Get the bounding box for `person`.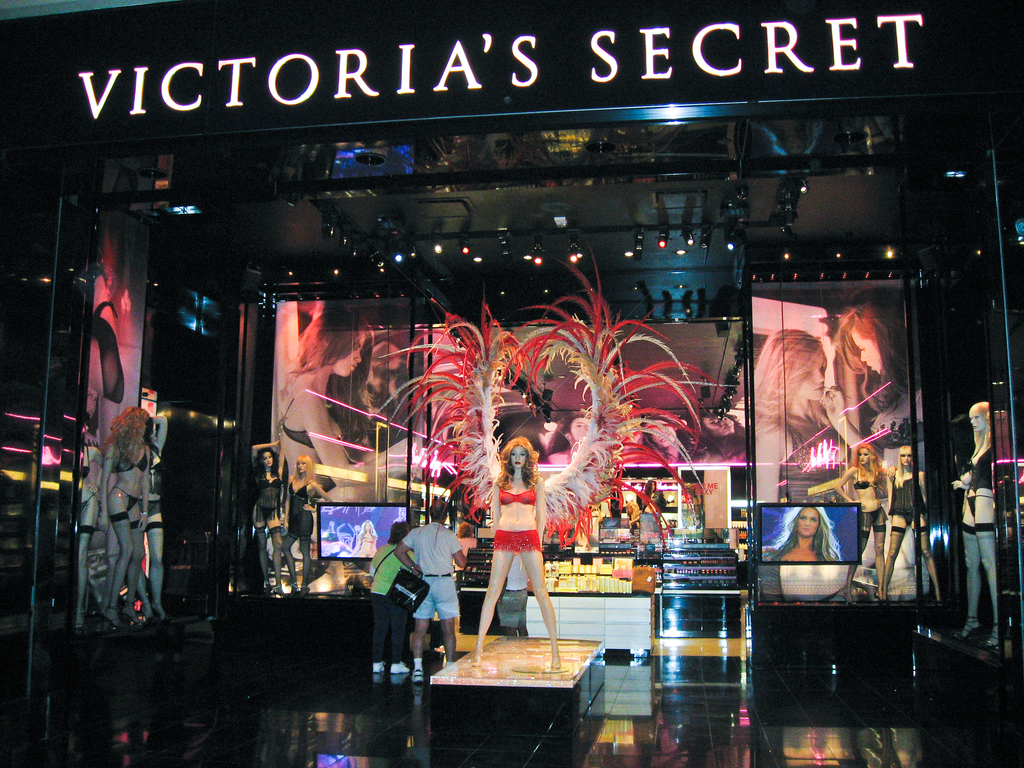
region(70, 444, 97, 630).
